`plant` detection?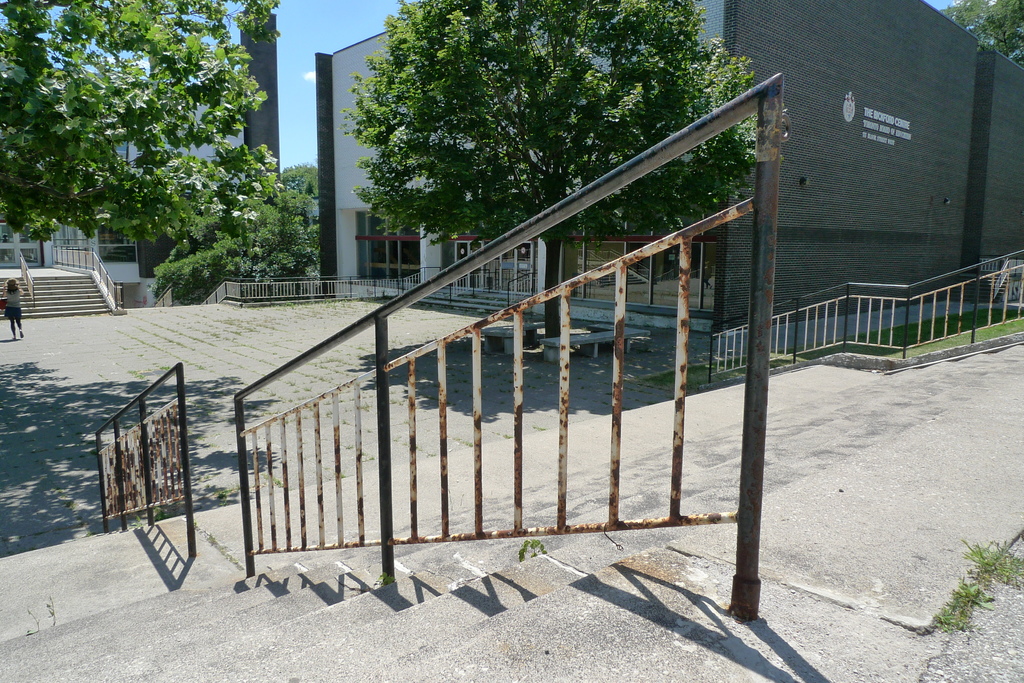
pyautogui.locateOnScreen(24, 435, 38, 444)
